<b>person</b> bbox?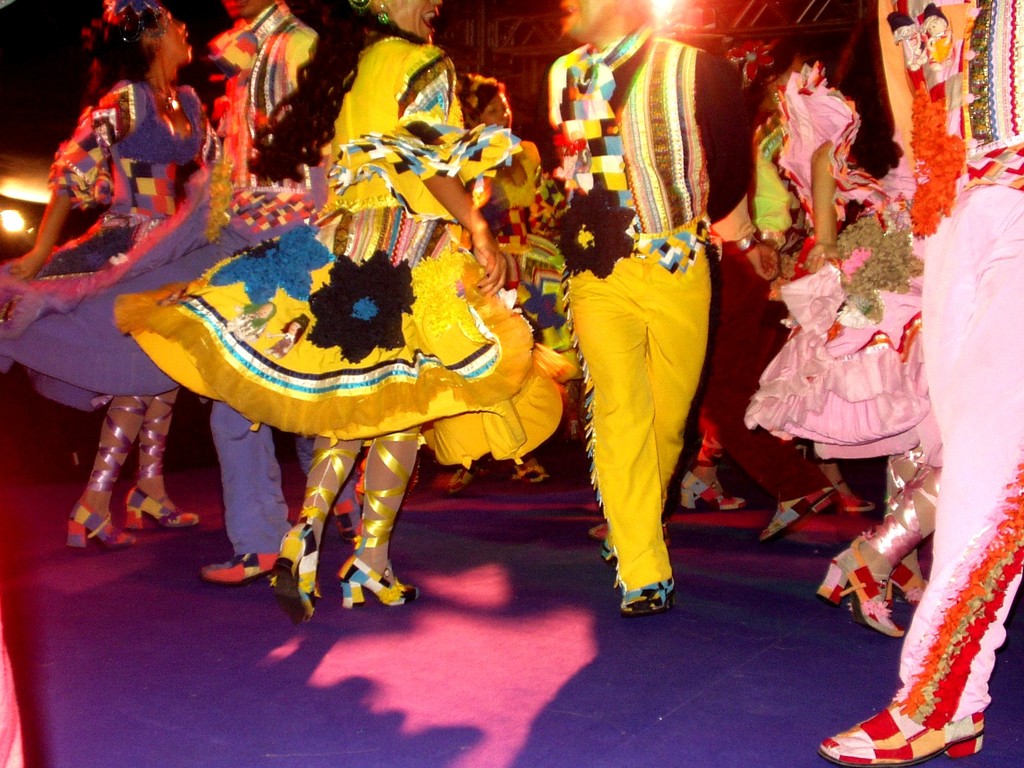
196, 0, 332, 585
